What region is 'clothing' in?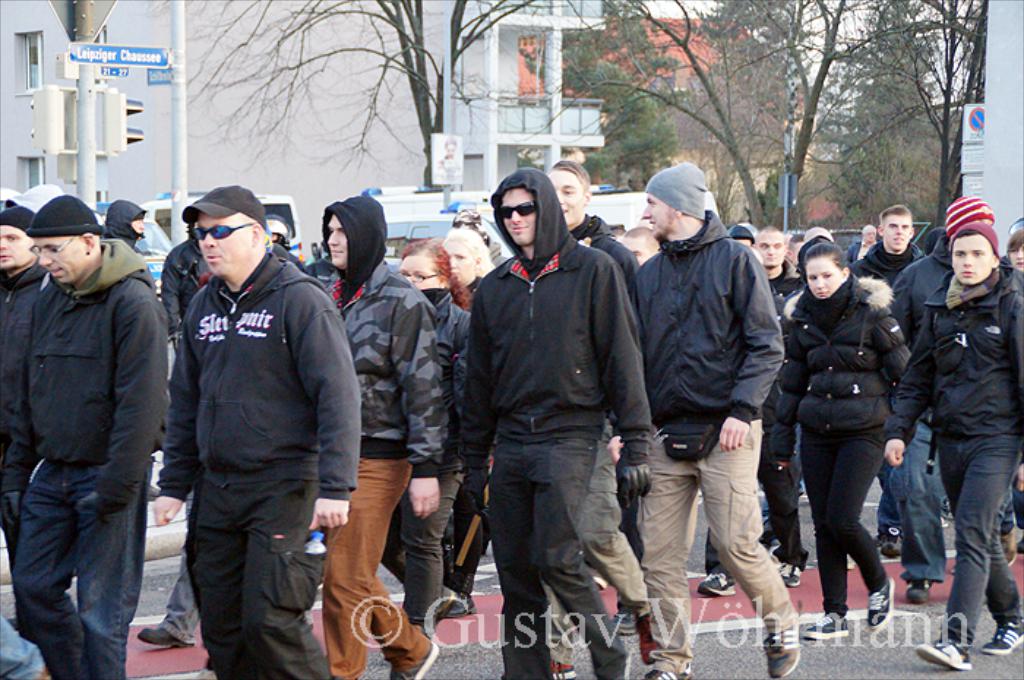
x1=888 y1=230 x2=955 y2=582.
